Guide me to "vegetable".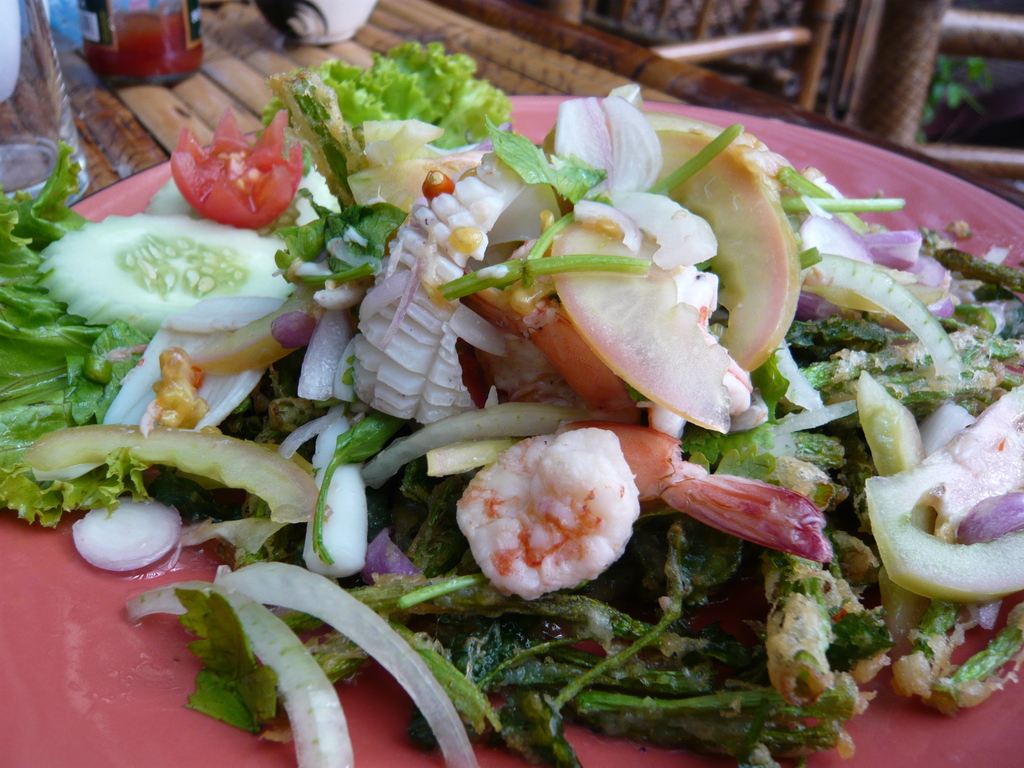
Guidance: bbox=[166, 109, 300, 227].
